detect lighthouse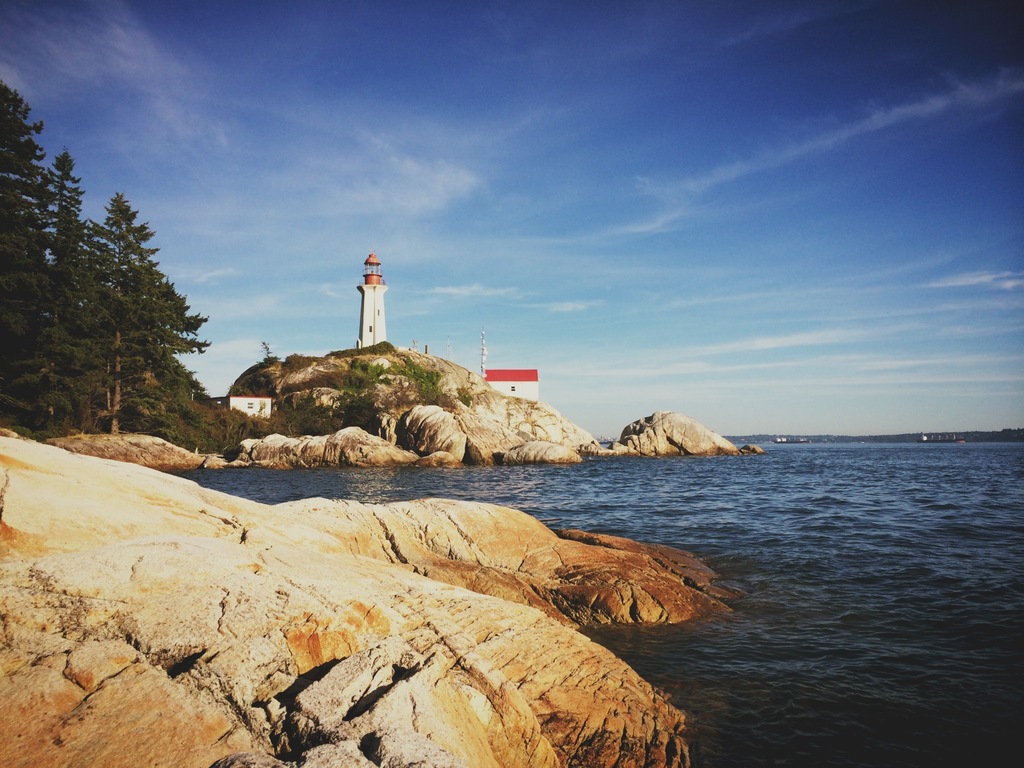
<region>359, 251, 387, 343</region>
